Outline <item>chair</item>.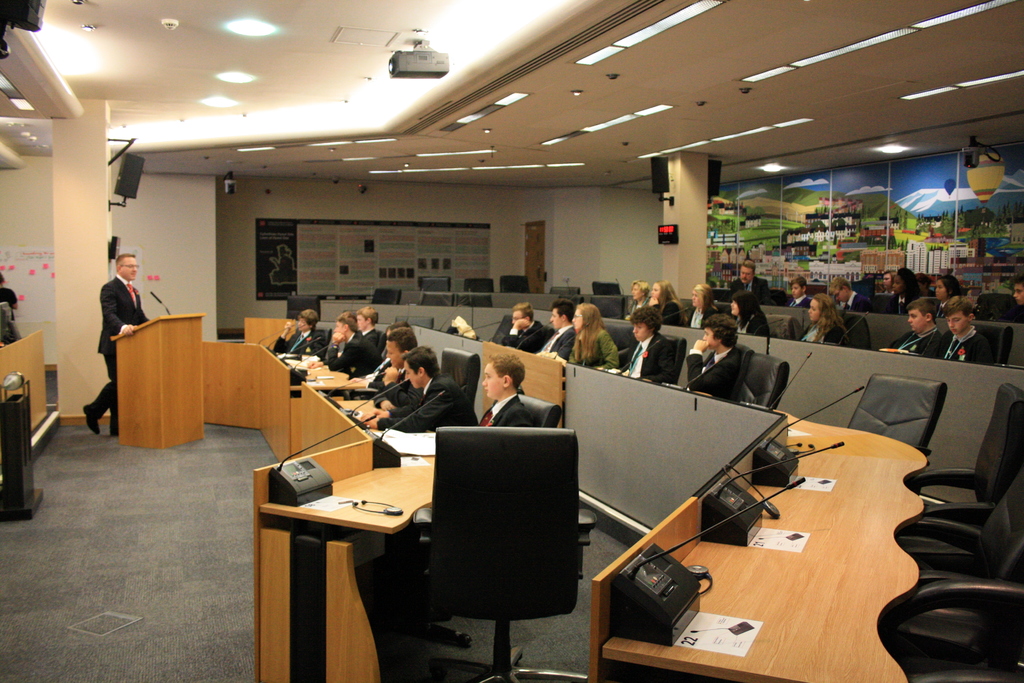
Outline: [972, 288, 1023, 327].
